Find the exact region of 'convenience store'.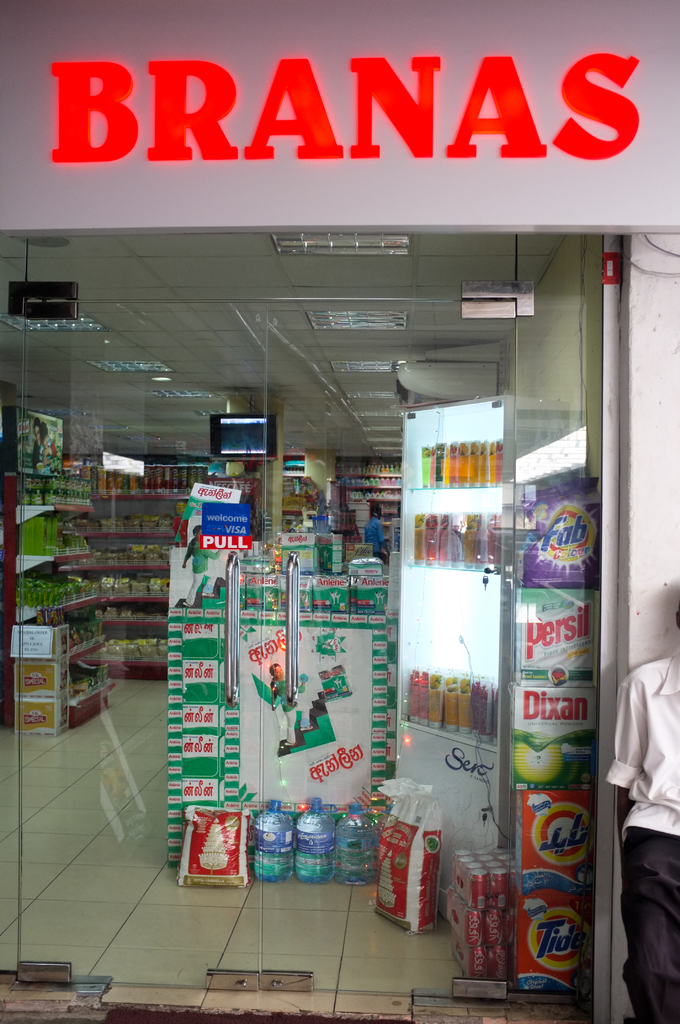
Exact region: (0, 0, 622, 997).
